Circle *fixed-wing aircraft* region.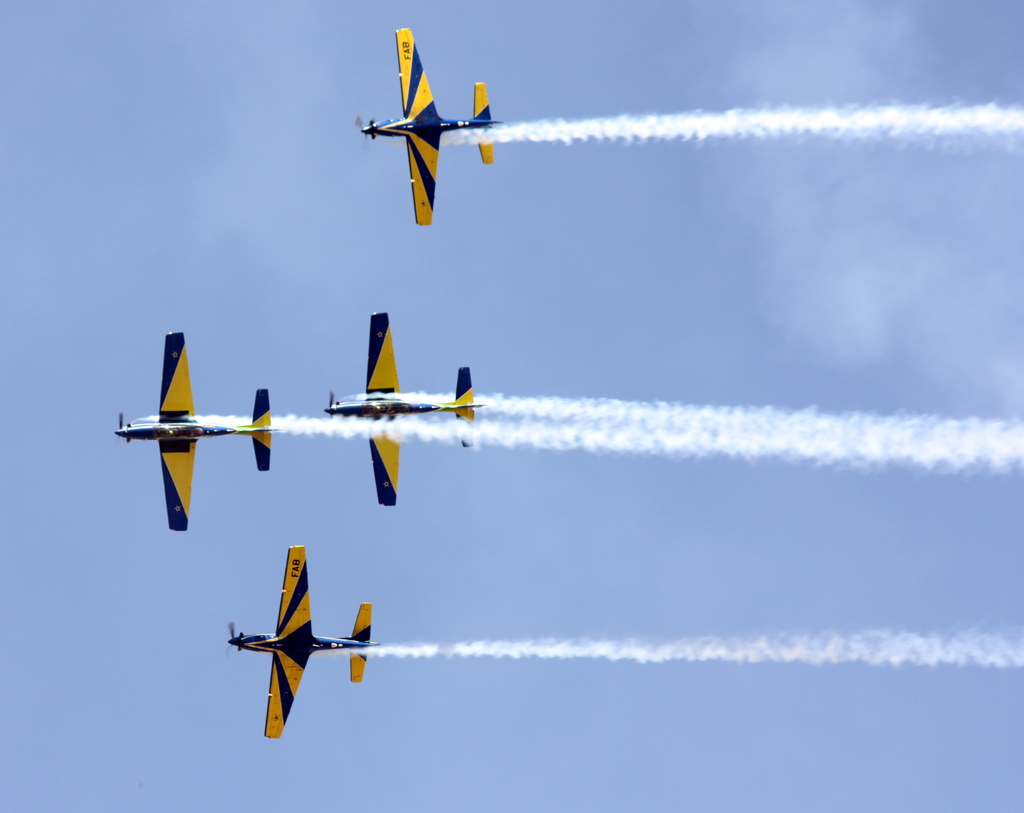
Region: [360,25,502,225].
